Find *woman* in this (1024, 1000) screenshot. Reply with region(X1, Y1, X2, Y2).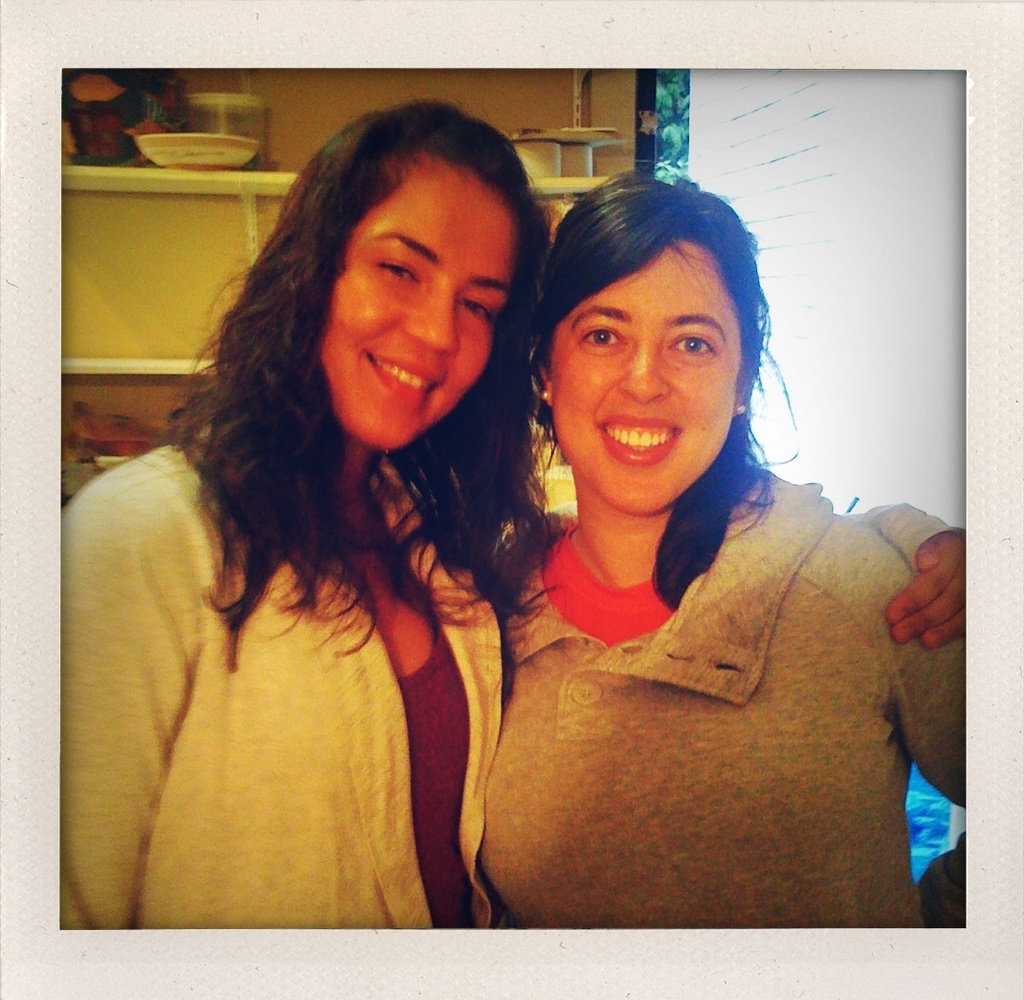
region(60, 94, 971, 934).
